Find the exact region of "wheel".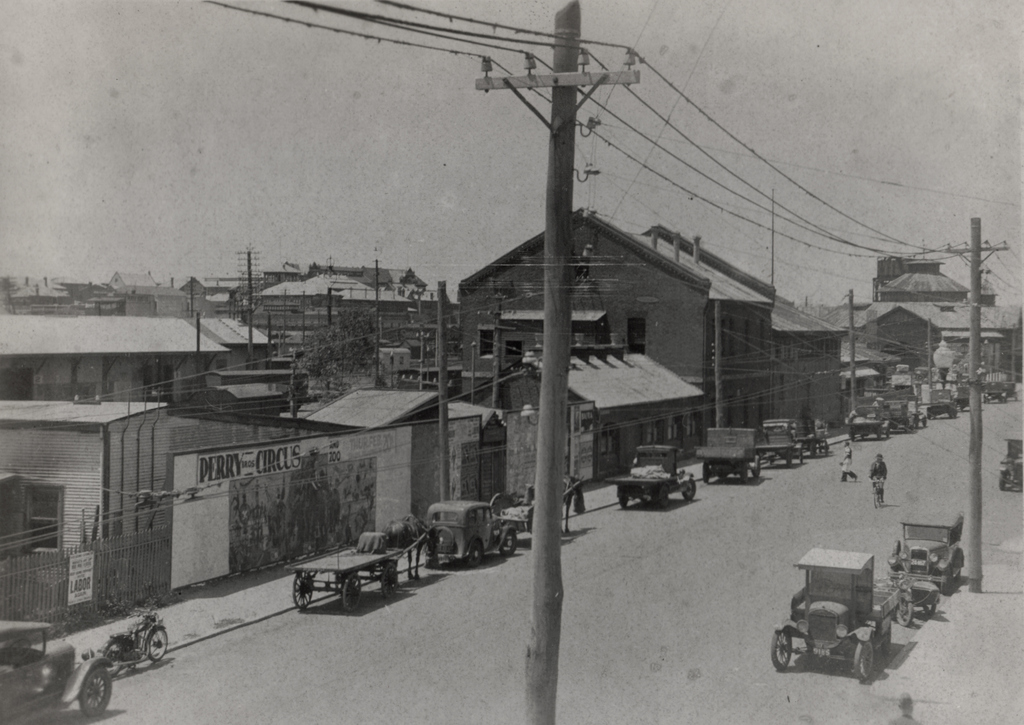
Exact region: detection(107, 641, 127, 676).
